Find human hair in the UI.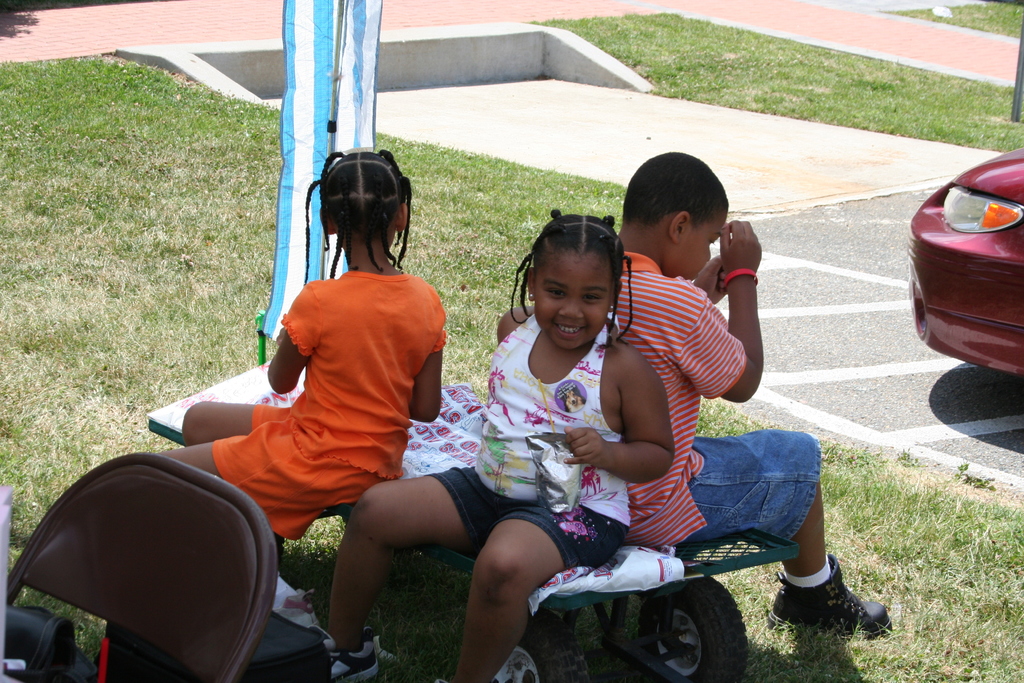
UI element at (x1=314, y1=150, x2=408, y2=270).
